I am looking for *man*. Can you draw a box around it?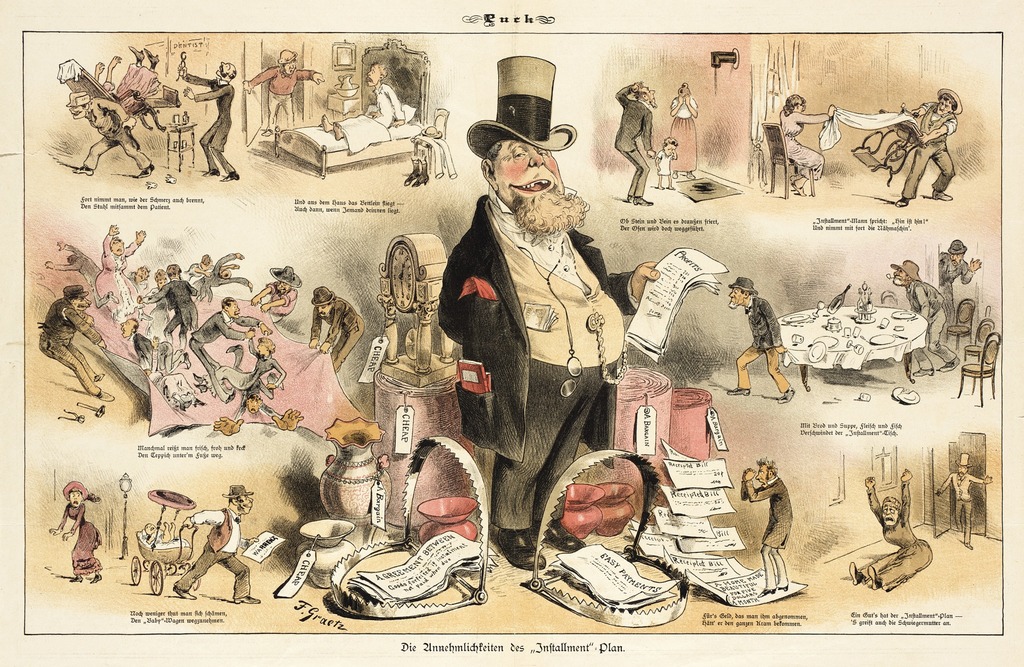
Sure, the bounding box is {"x1": 70, "y1": 92, "x2": 155, "y2": 180}.
